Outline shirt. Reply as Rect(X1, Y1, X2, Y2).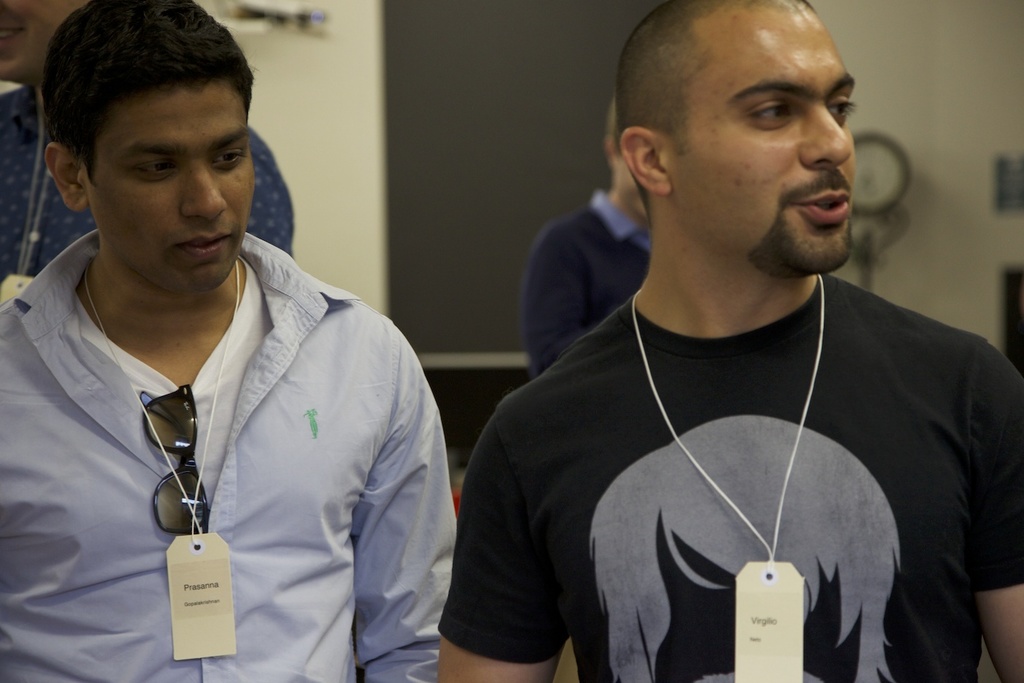
Rect(0, 151, 486, 675).
